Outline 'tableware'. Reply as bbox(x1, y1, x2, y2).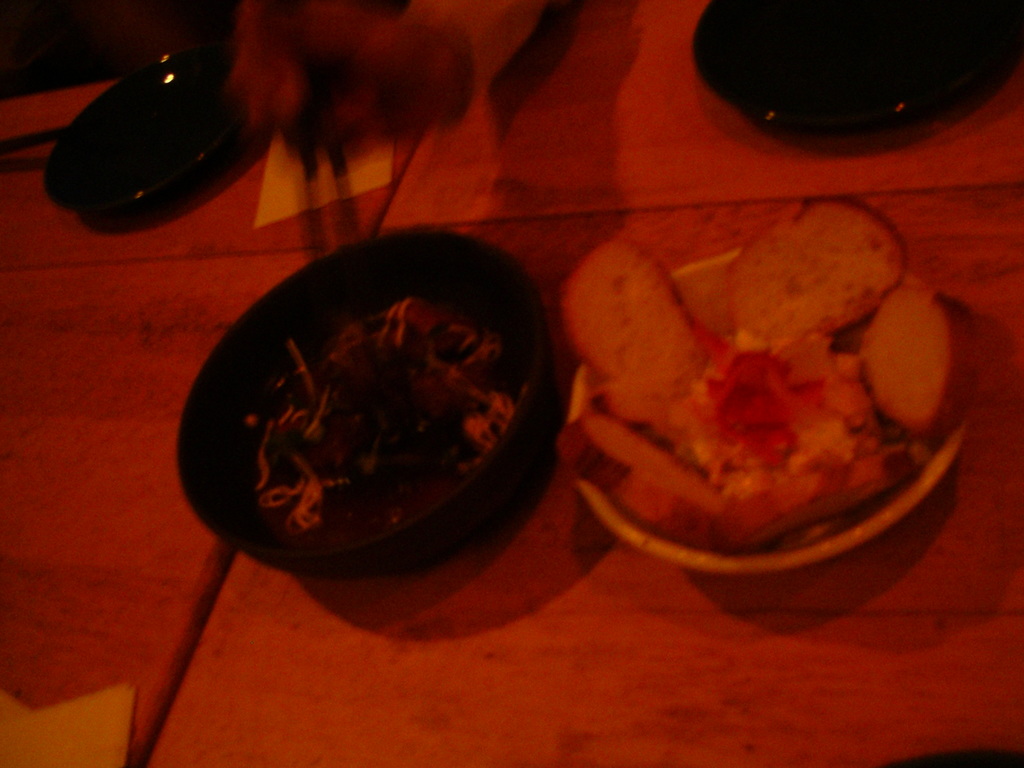
bbox(195, 243, 575, 583).
